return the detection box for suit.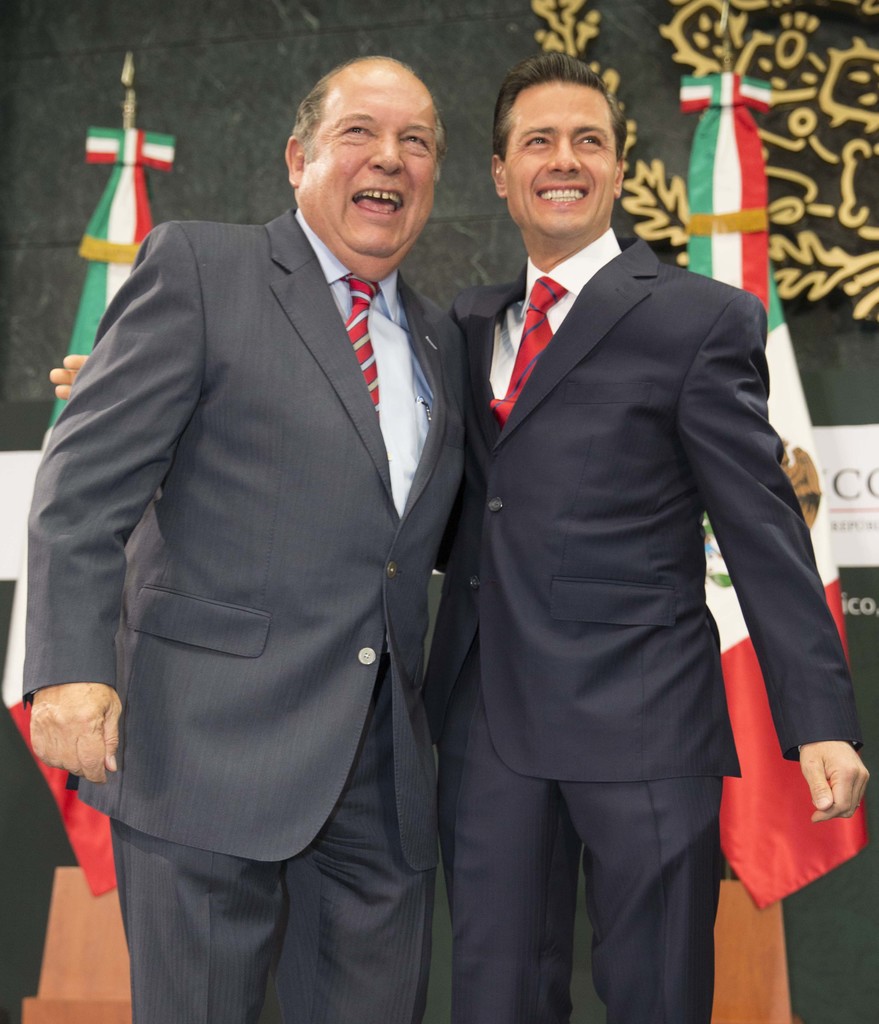
(x1=418, y1=223, x2=868, y2=1021).
